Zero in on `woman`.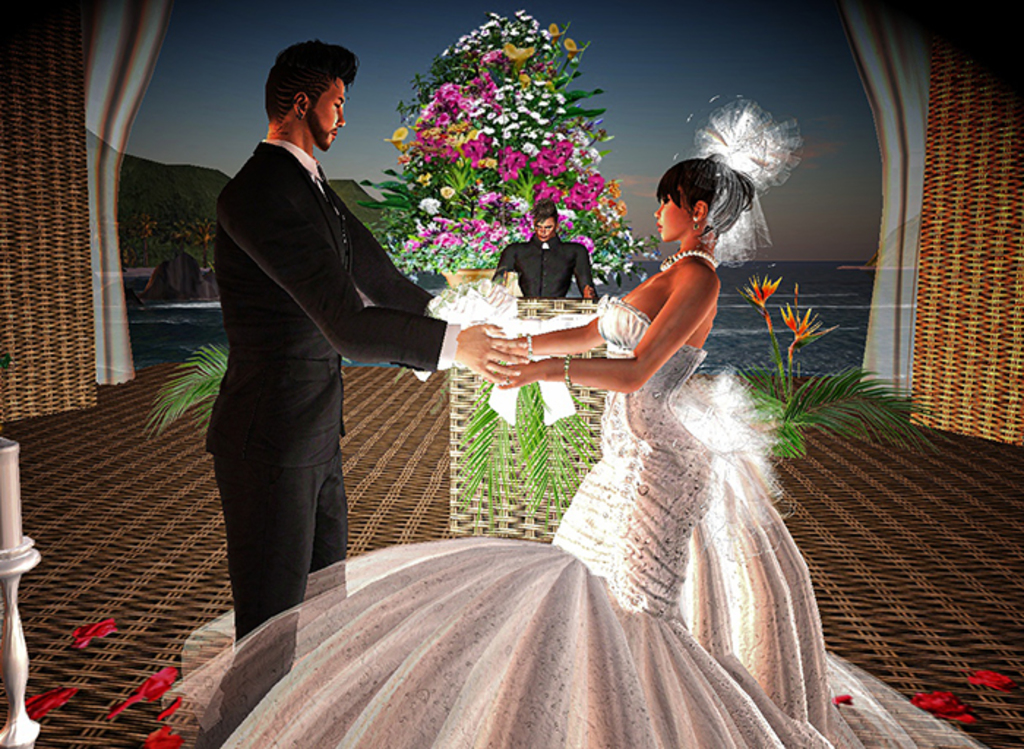
Zeroed in: box(133, 114, 1020, 748).
